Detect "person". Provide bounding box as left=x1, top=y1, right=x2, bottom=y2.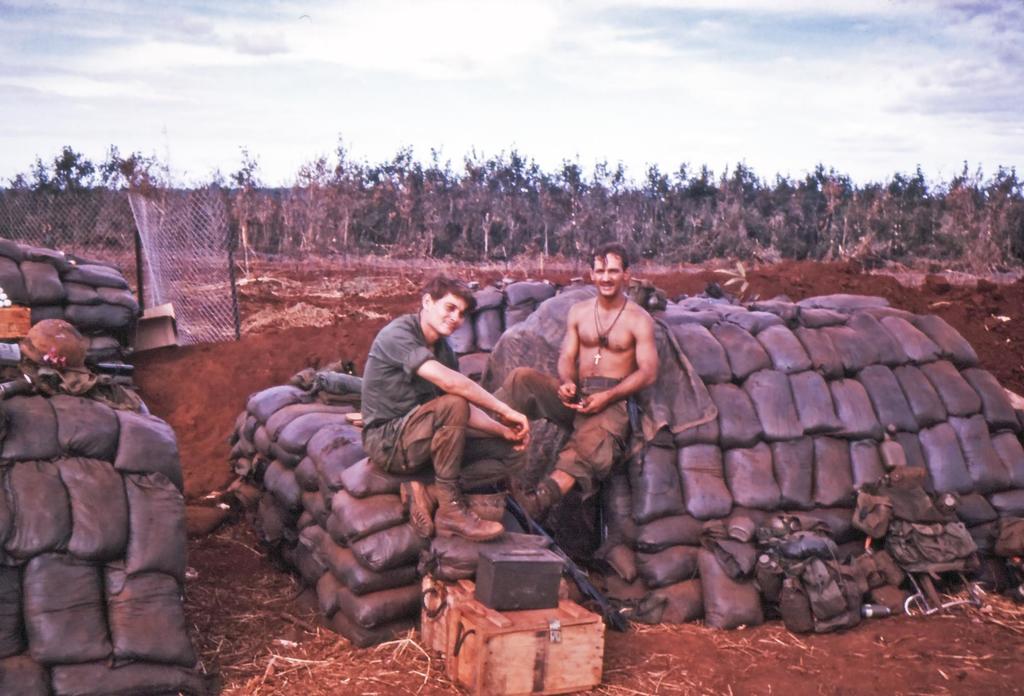
left=351, top=277, right=513, bottom=510.
